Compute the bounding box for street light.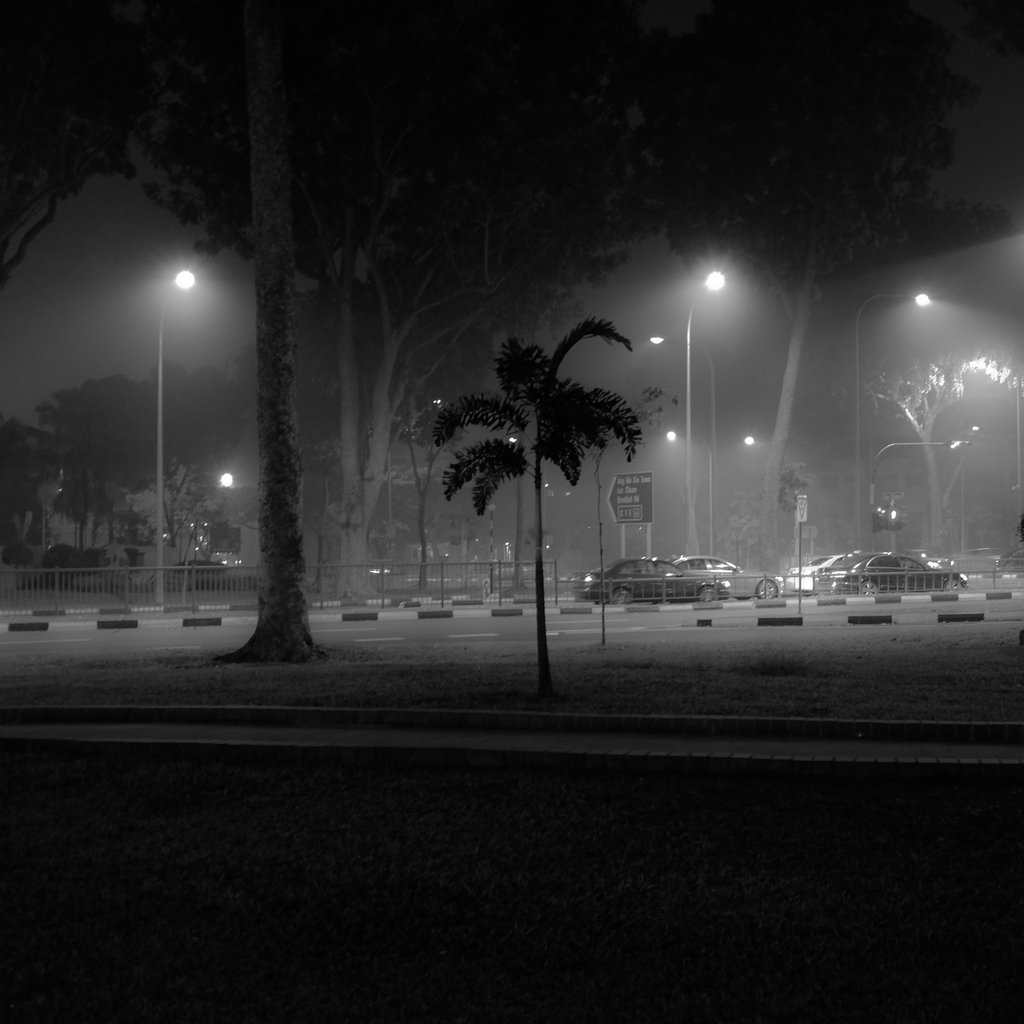
crop(857, 292, 929, 555).
